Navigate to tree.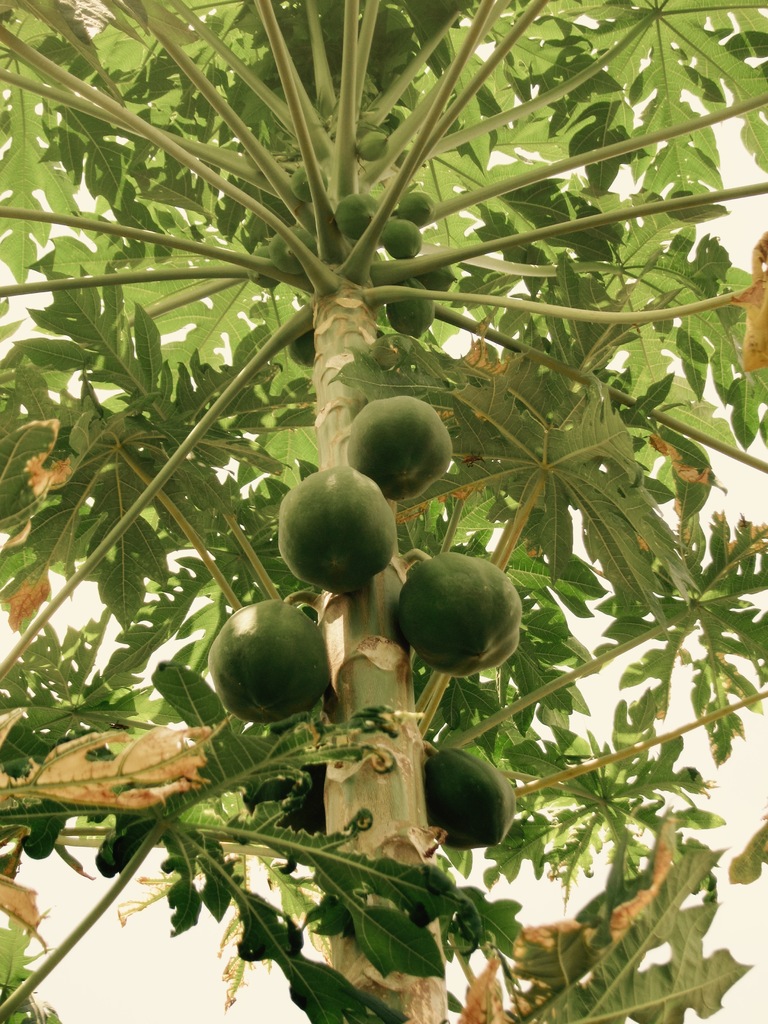
Navigation target: {"left": 0, "top": 0, "right": 767, "bottom": 1023}.
